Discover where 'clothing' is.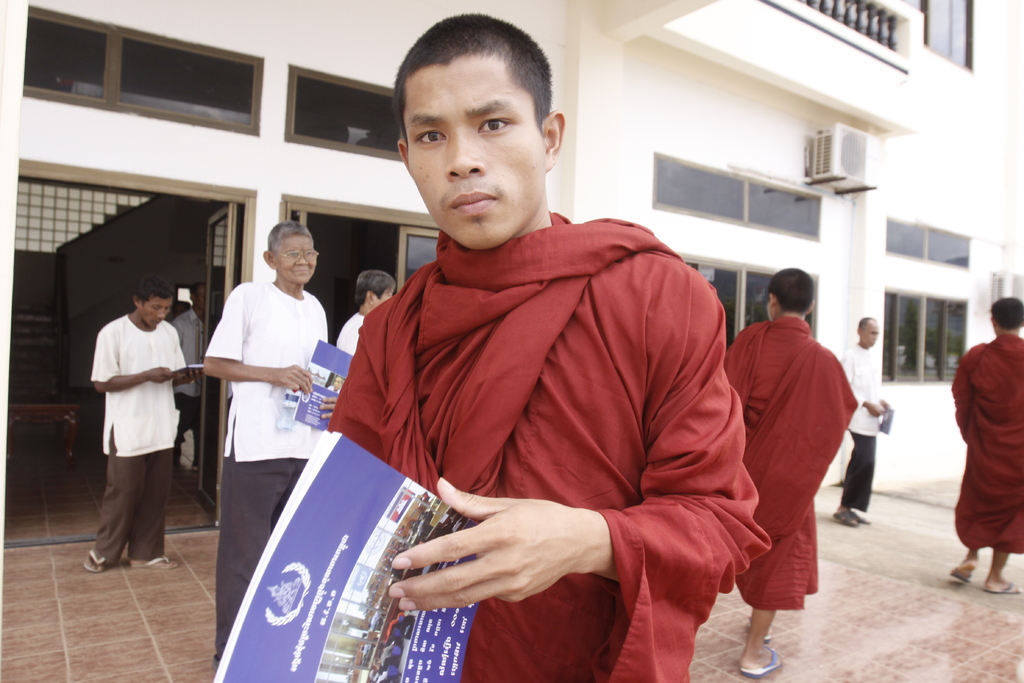
Discovered at [90,309,185,572].
